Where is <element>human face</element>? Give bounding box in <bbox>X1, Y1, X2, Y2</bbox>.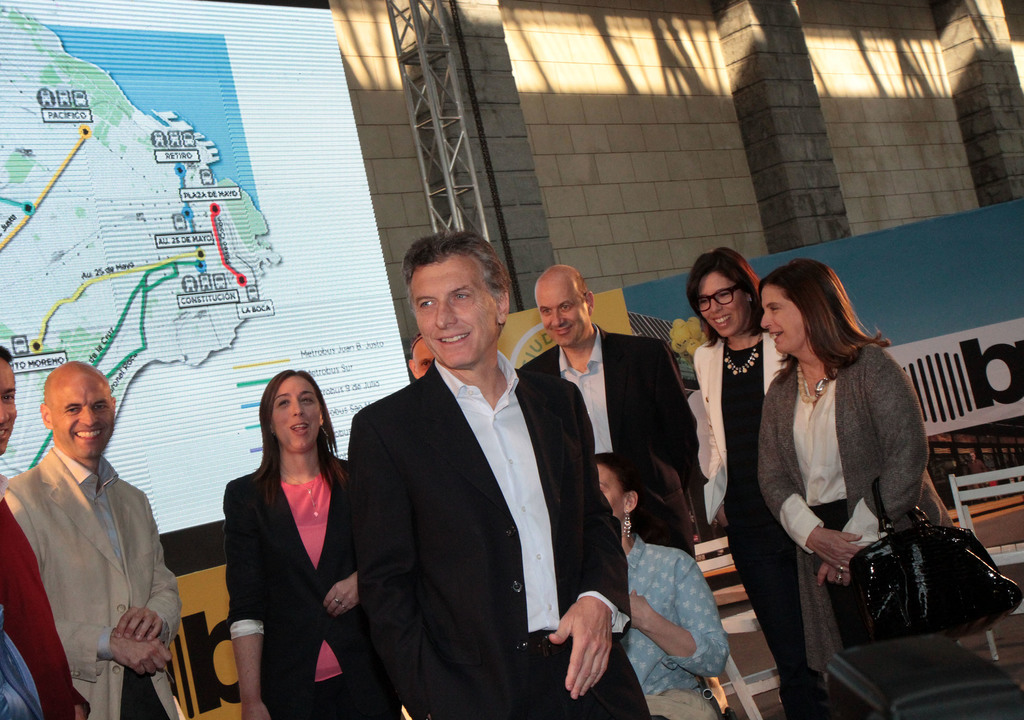
<bbox>761, 286, 801, 354</bbox>.
